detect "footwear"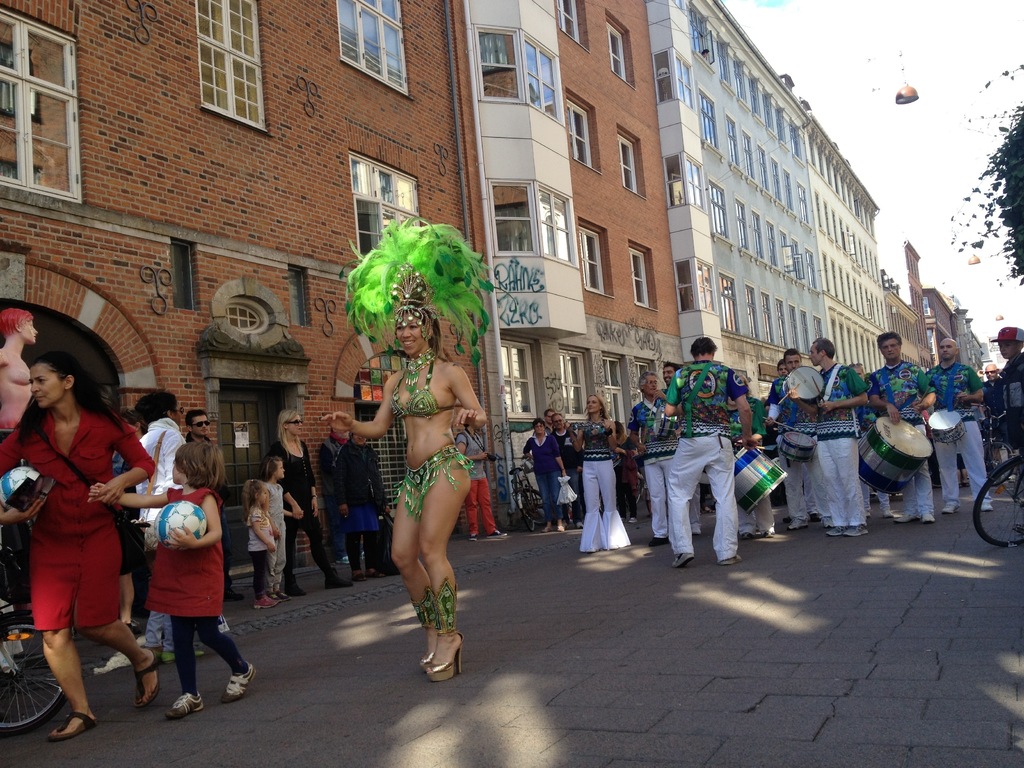
bbox=[47, 714, 97, 740]
